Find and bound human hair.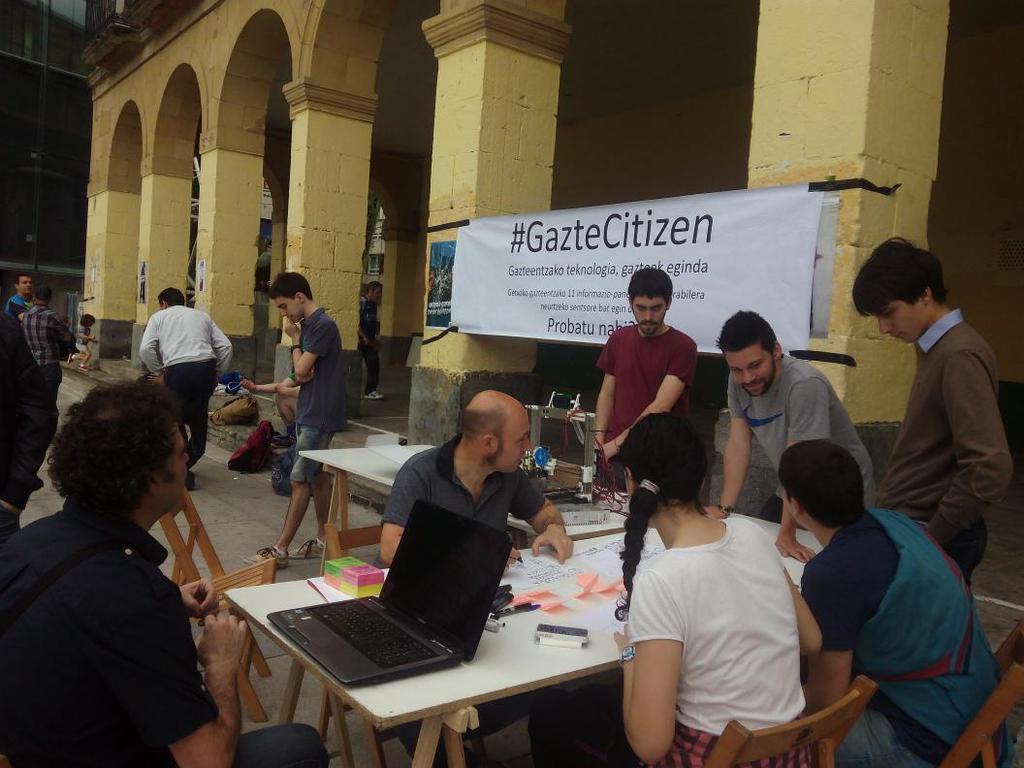
Bound: (left=160, top=290, right=183, bottom=302).
